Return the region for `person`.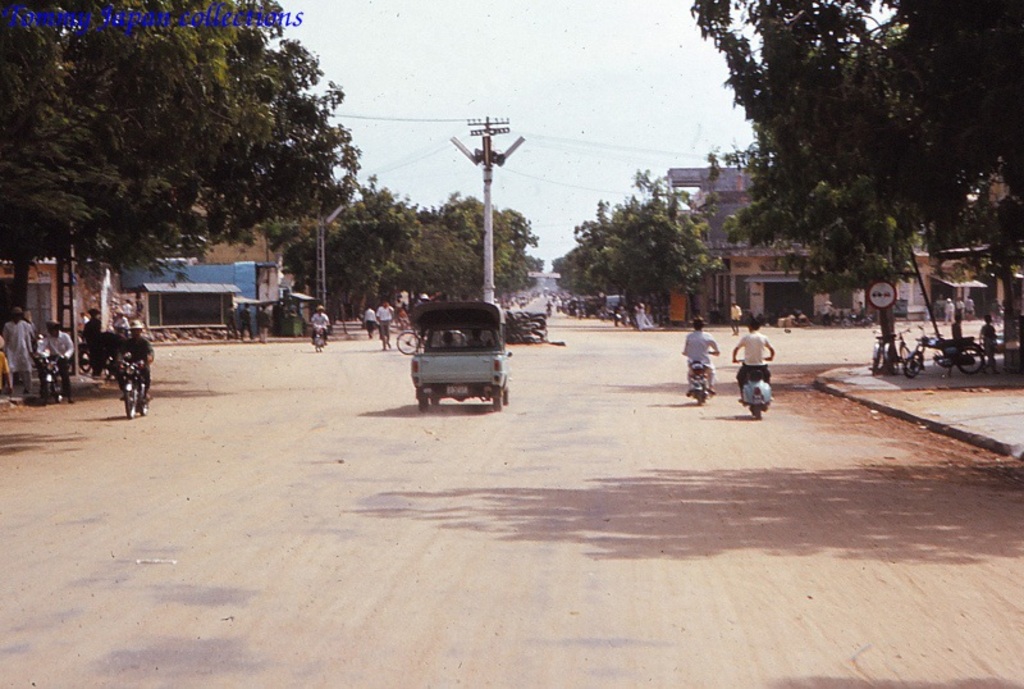
[x1=77, y1=305, x2=105, y2=382].
